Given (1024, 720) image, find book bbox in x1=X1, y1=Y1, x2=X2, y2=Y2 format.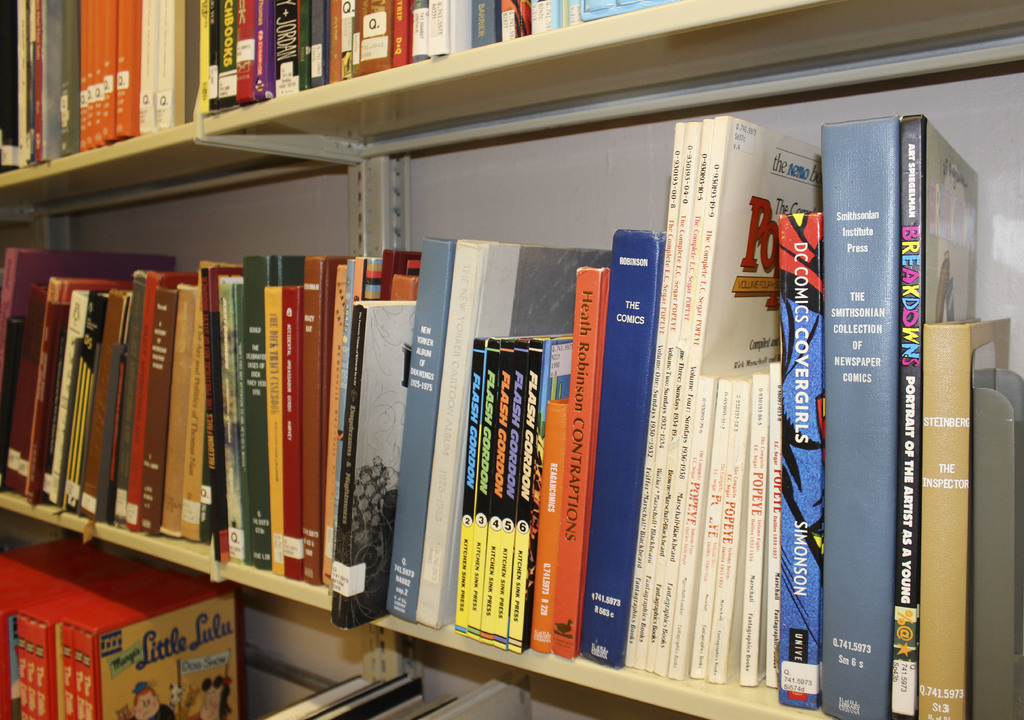
x1=580, y1=230, x2=666, y2=667.
